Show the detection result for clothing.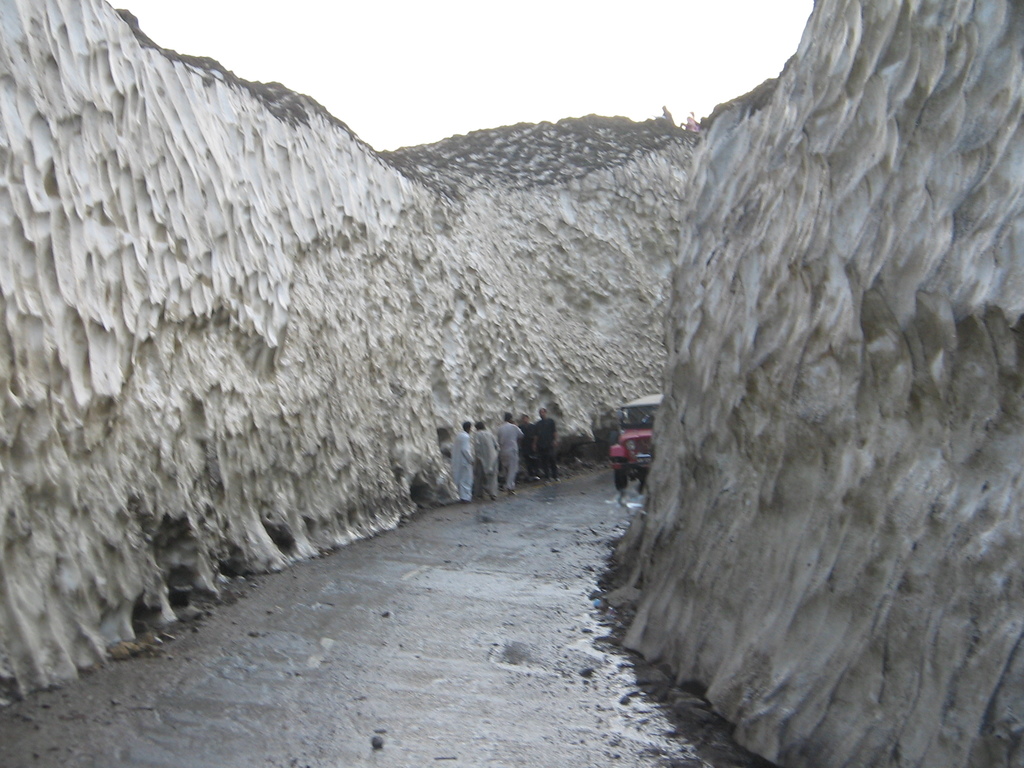
x1=456 y1=417 x2=554 y2=504.
